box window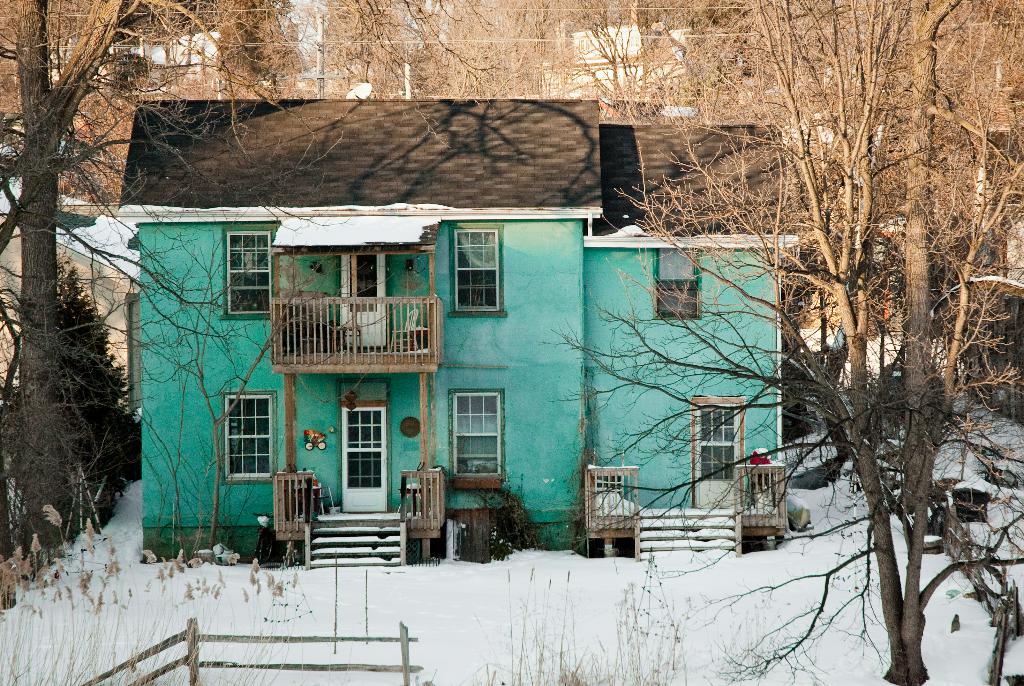
220:225:277:326
